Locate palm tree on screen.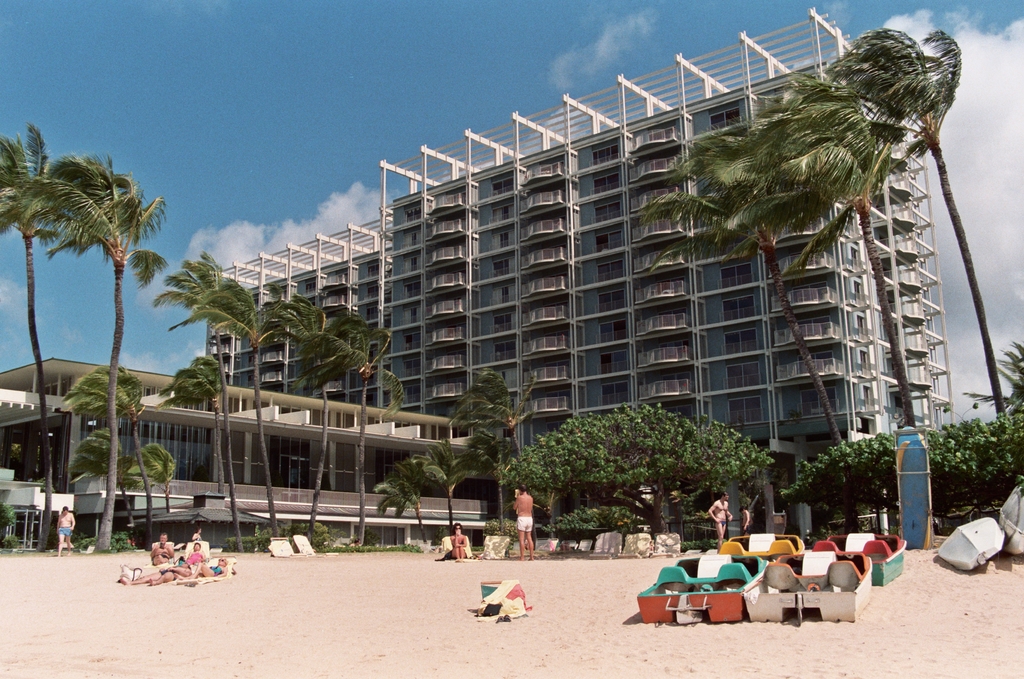
On screen at box(296, 309, 388, 529).
